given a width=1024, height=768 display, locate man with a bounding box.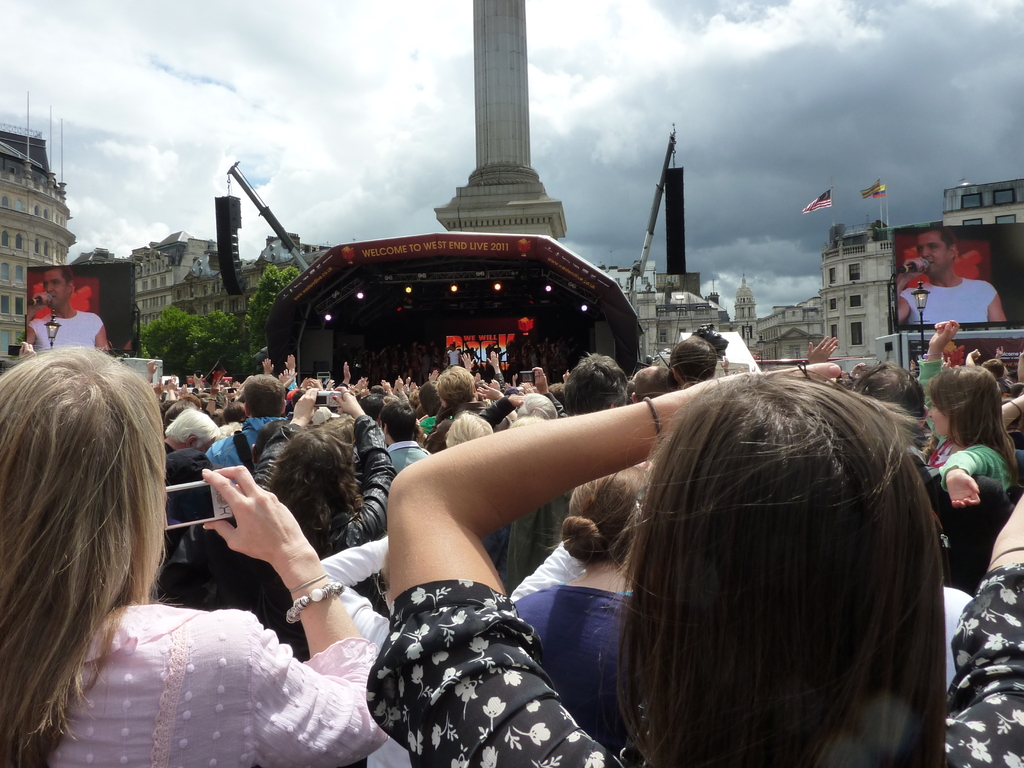
Located: l=204, t=373, r=289, b=483.
